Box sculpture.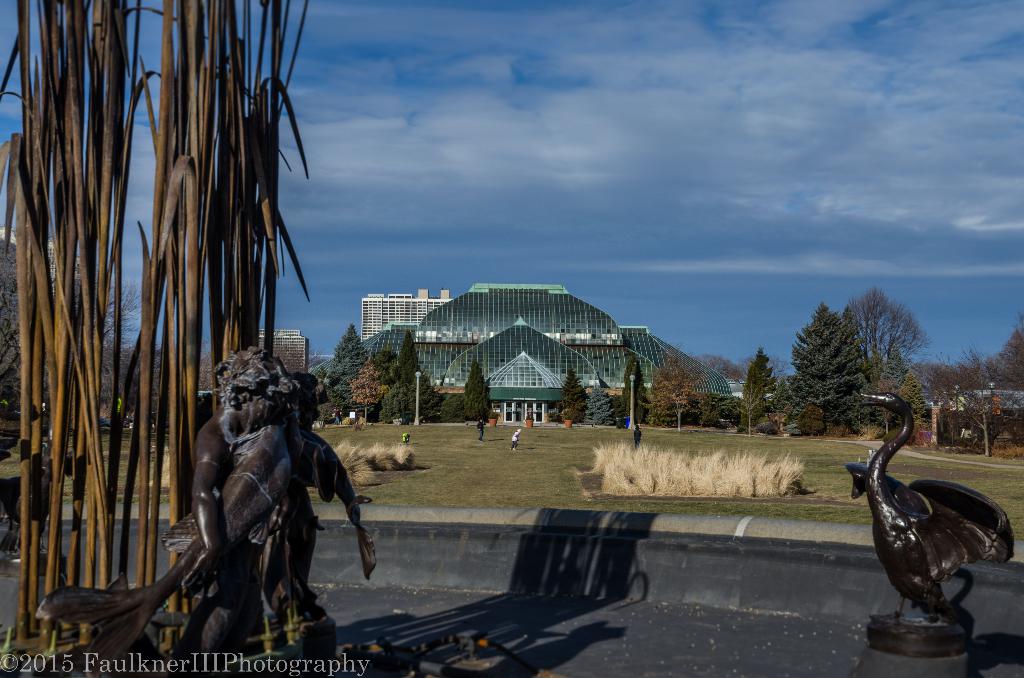
(34,343,380,677).
